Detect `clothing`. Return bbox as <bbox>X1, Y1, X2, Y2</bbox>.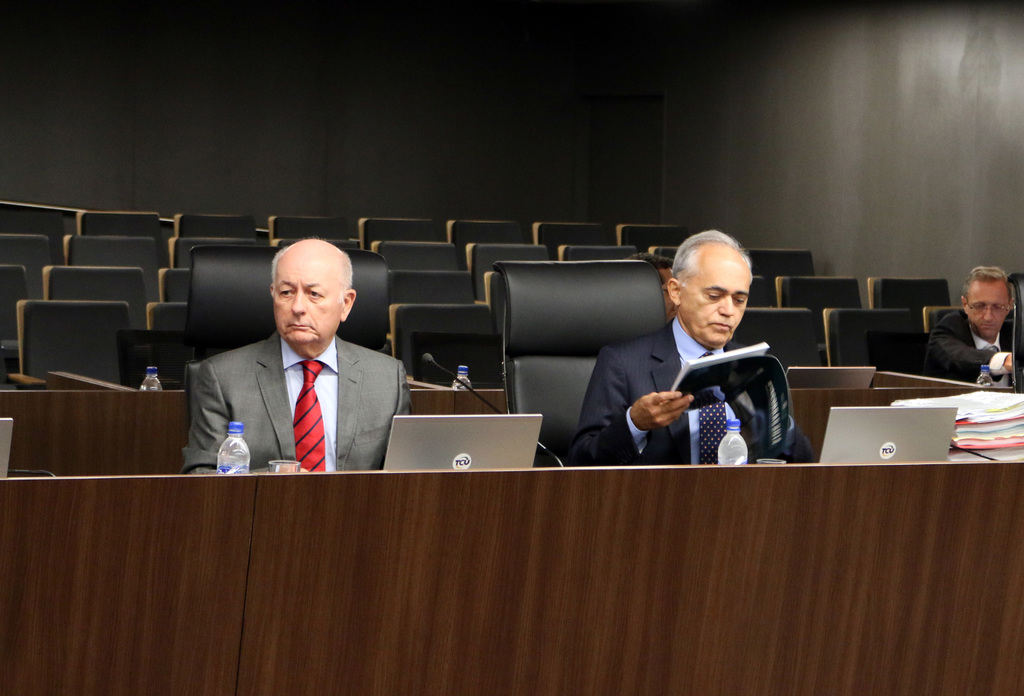
<bbox>570, 314, 818, 464</bbox>.
